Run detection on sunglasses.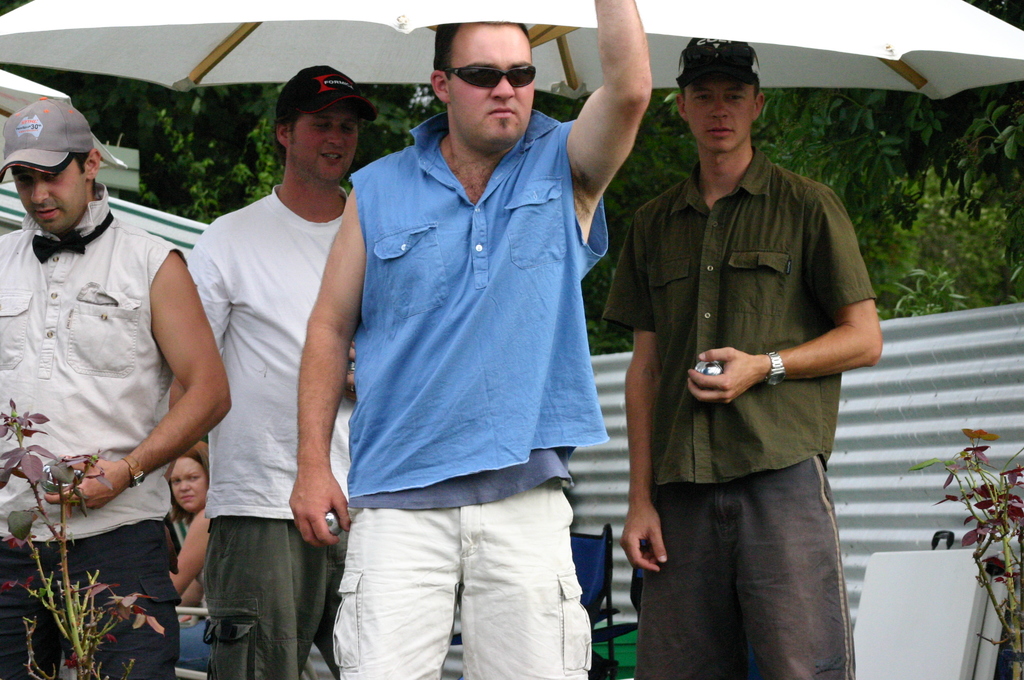
Result: (x1=446, y1=67, x2=536, y2=89).
